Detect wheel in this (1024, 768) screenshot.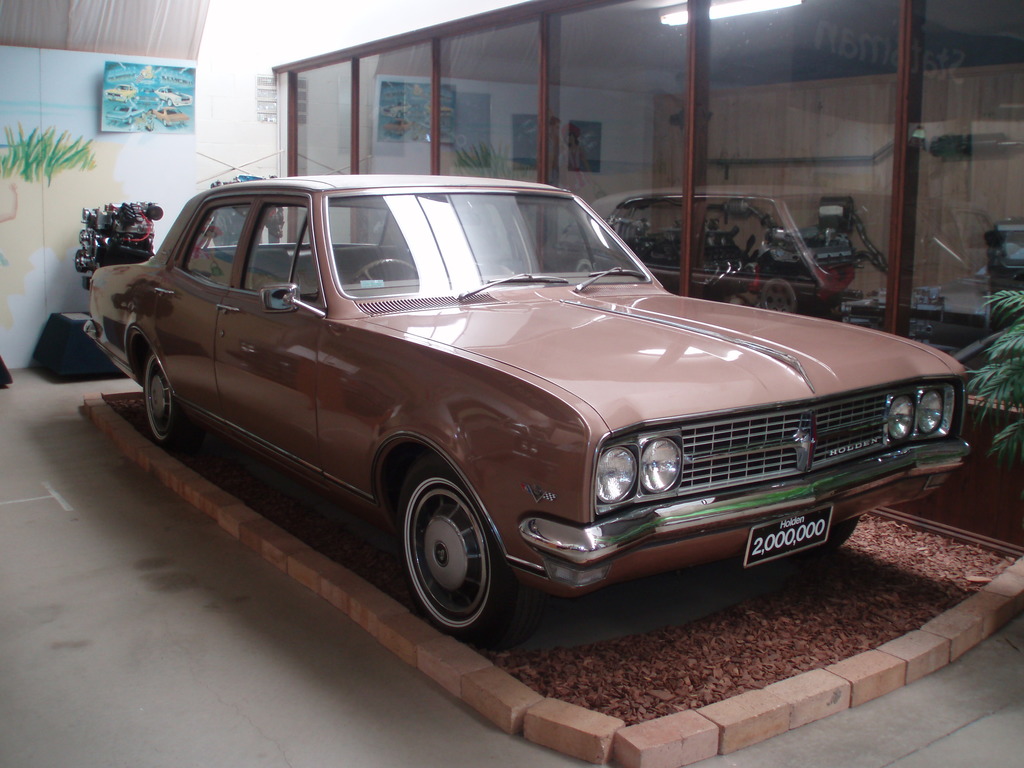
Detection: Rect(128, 115, 134, 124).
